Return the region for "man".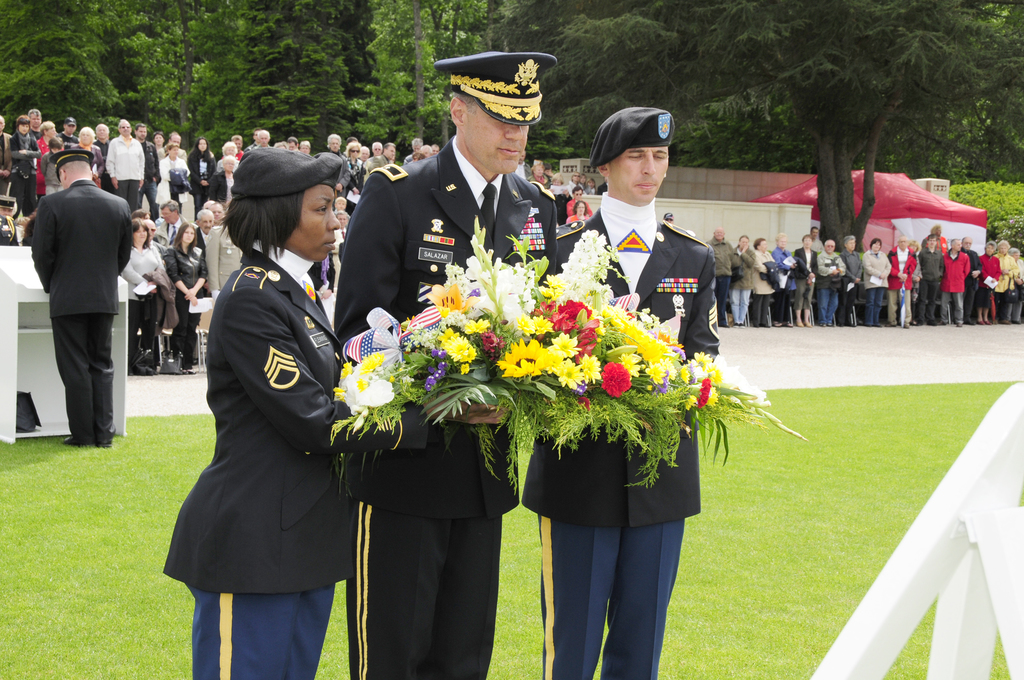
{"x1": 24, "y1": 145, "x2": 139, "y2": 468}.
